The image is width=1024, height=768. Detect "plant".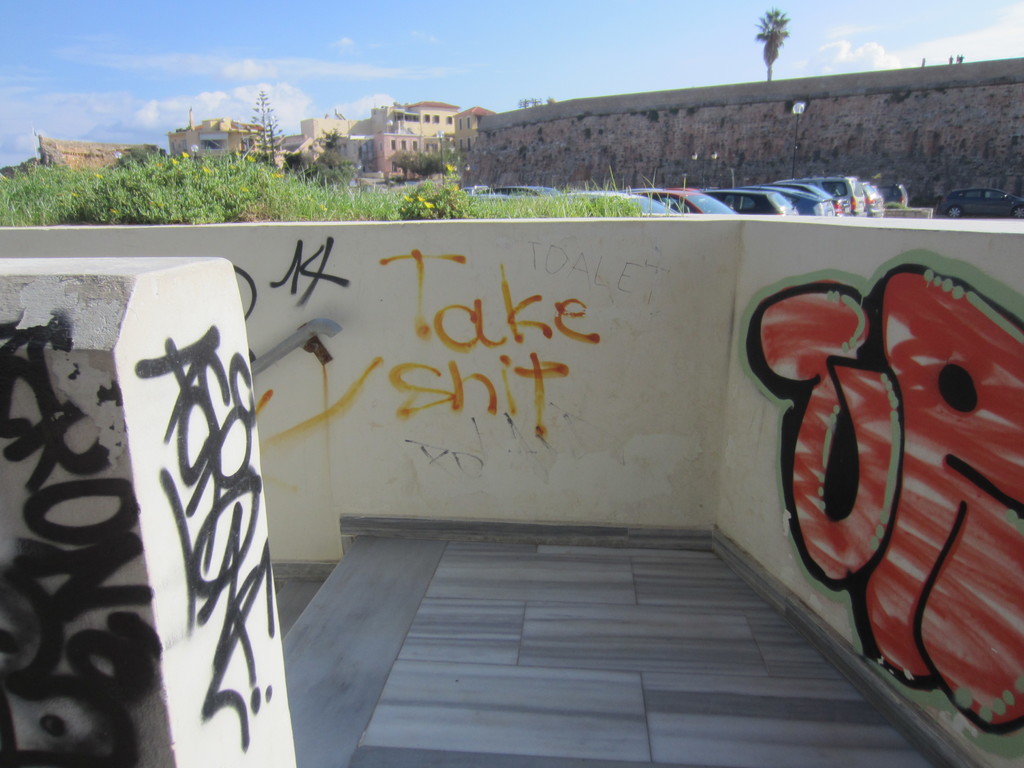
Detection: left=294, top=129, right=364, bottom=192.
